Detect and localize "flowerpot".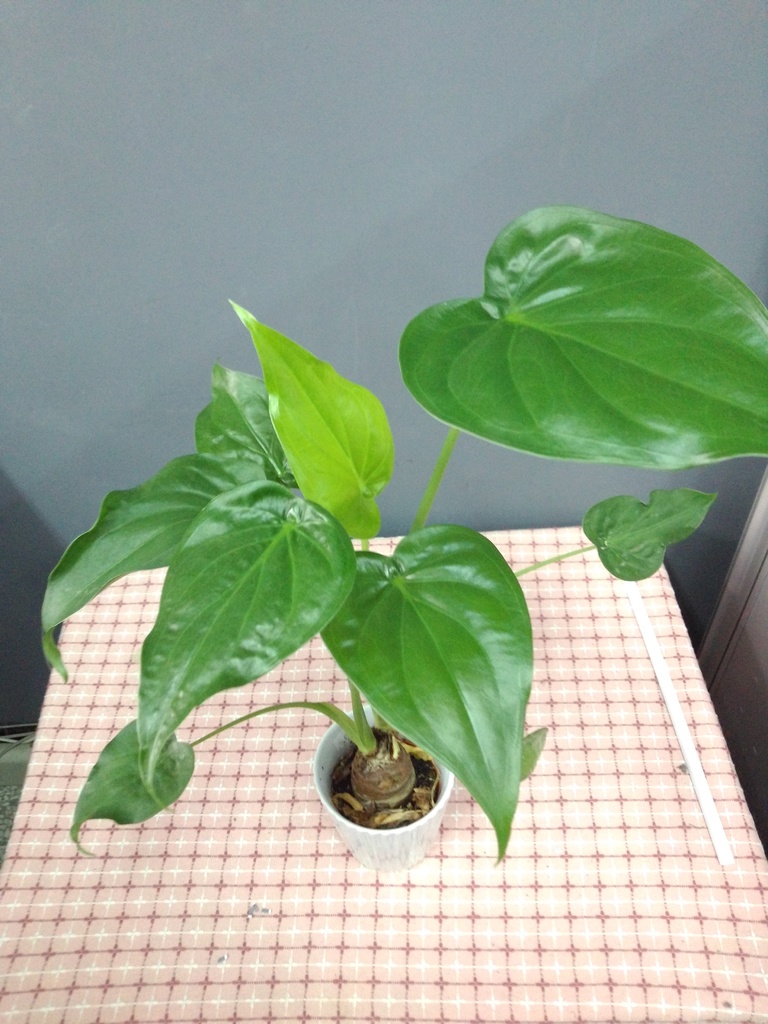
Localized at region(314, 700, 458, 875).
